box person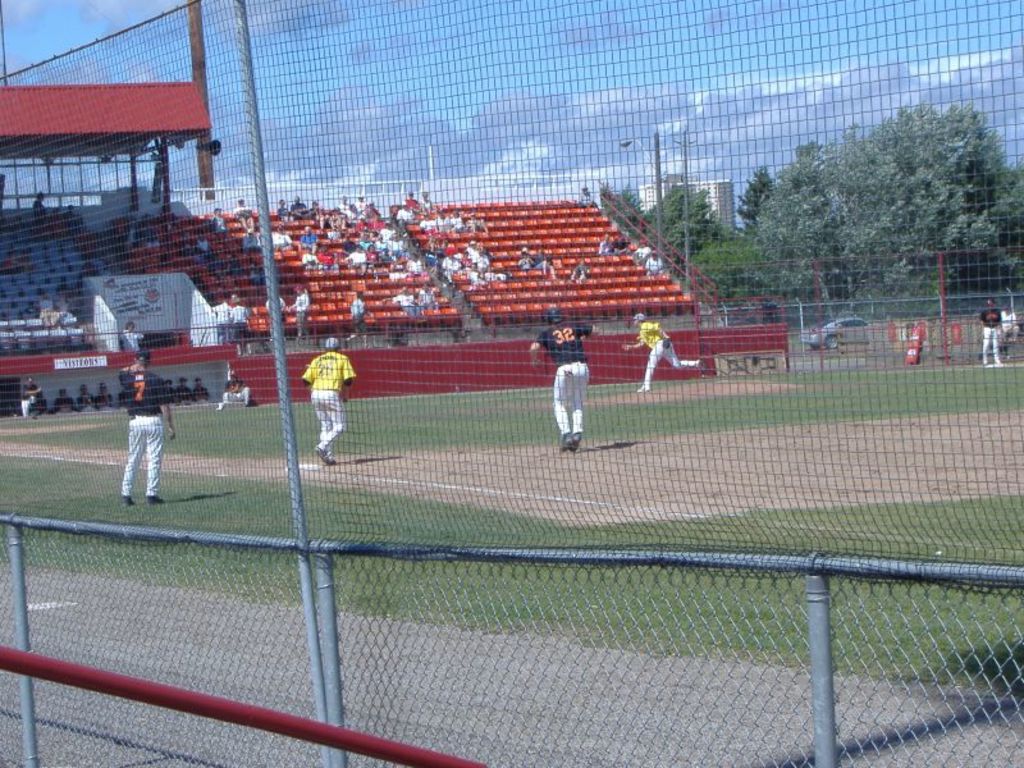
[645,255,664,274]
